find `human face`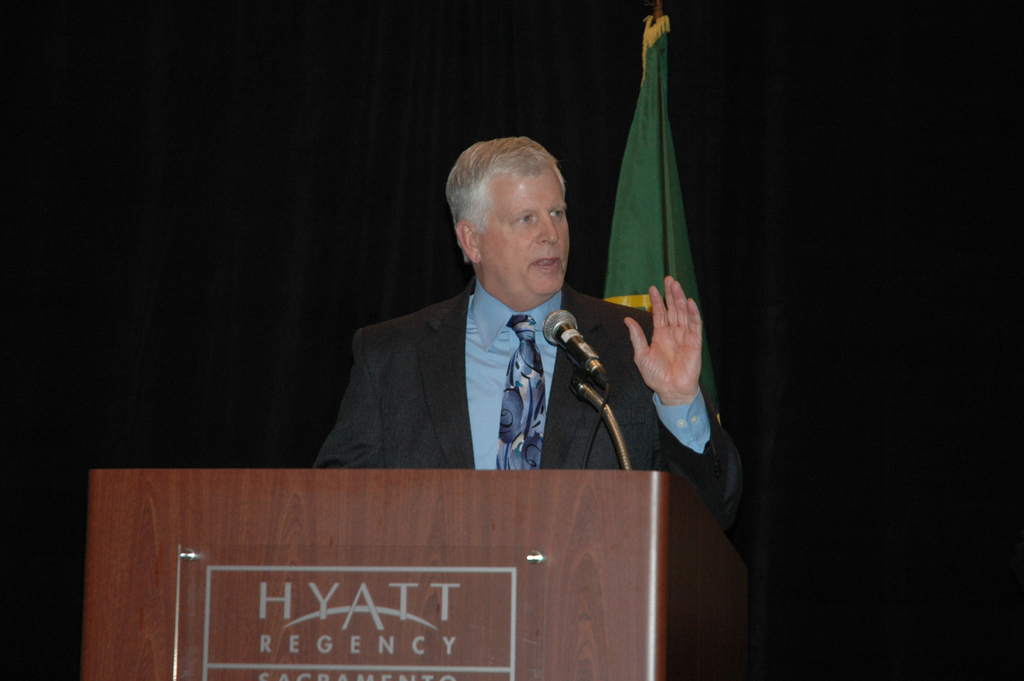
bbox=(481, 164, 570, 291)
